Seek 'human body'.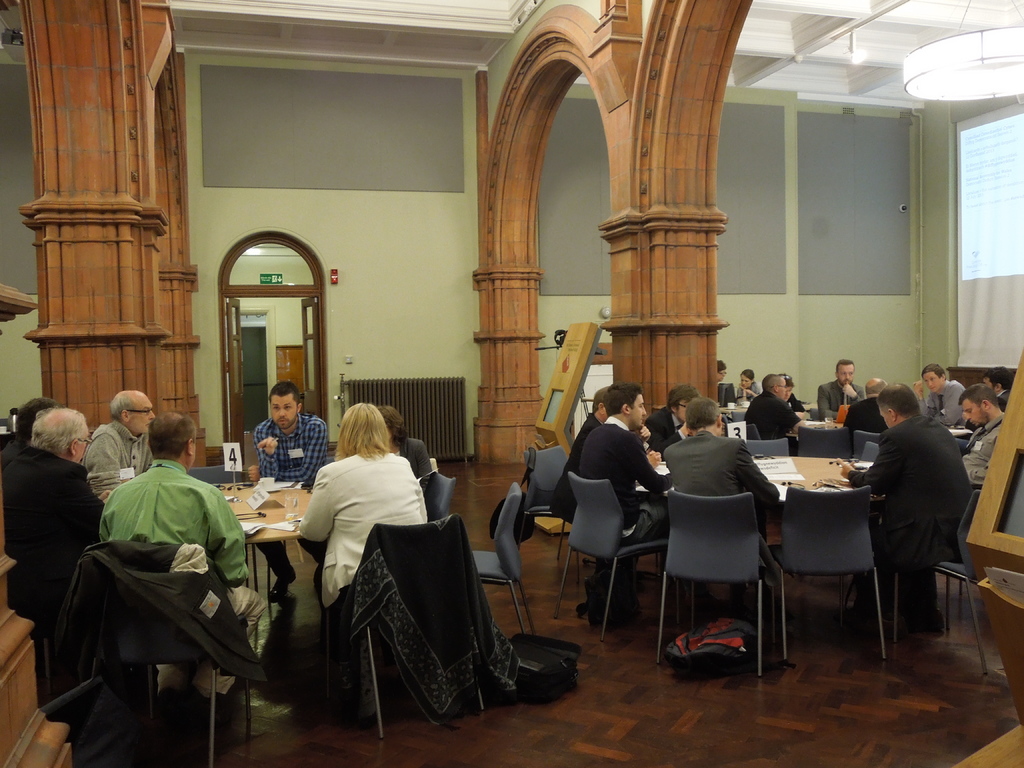
select_region(4, 450, 107, 567).
